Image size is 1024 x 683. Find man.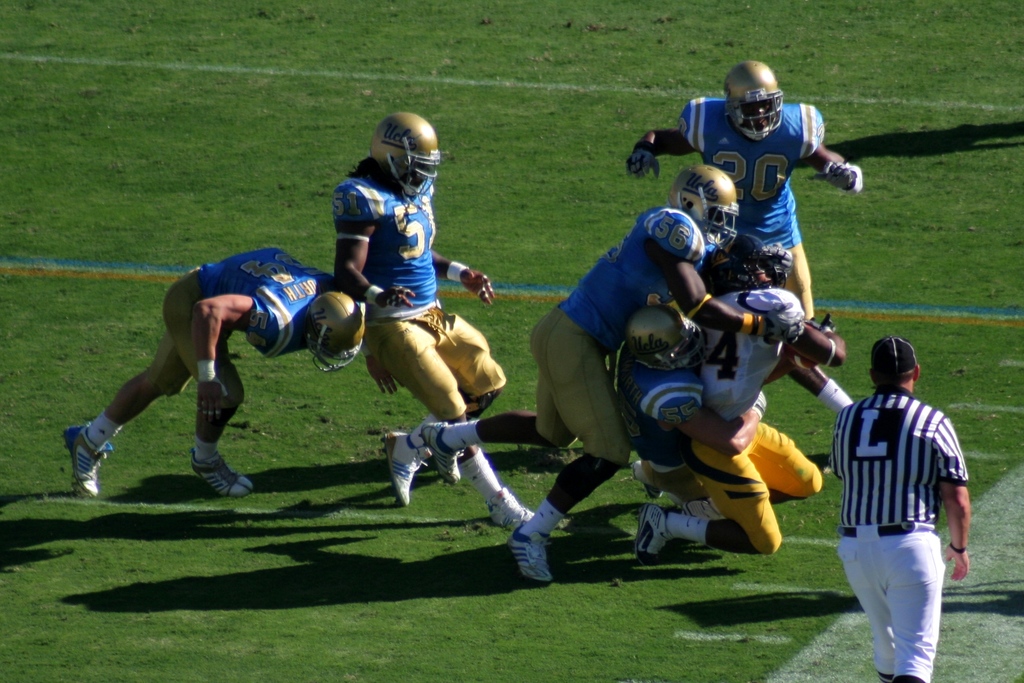
l=624, t=64, r=860, b=420.
